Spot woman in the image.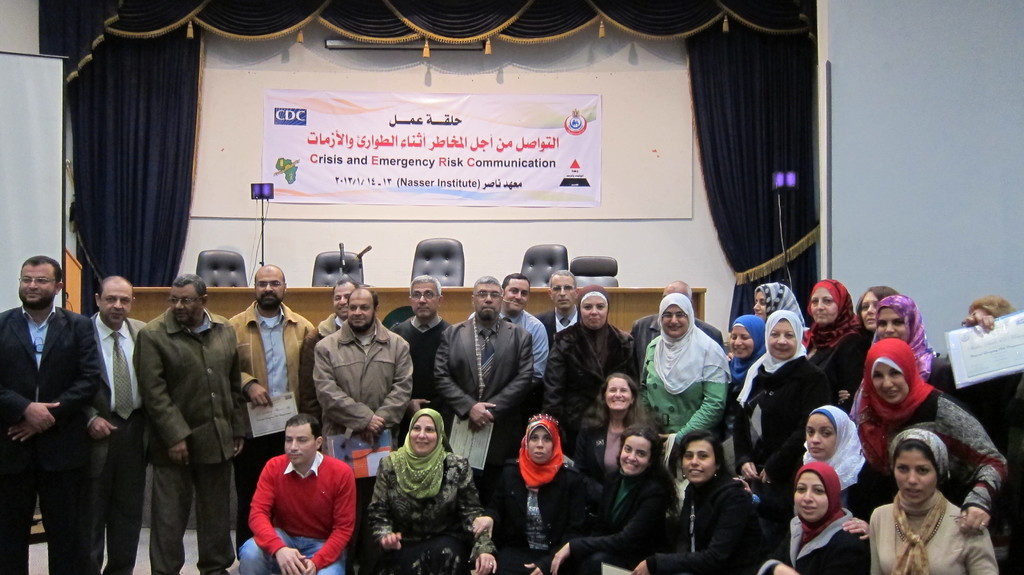
woman found at (575, 378, 653, 488).
